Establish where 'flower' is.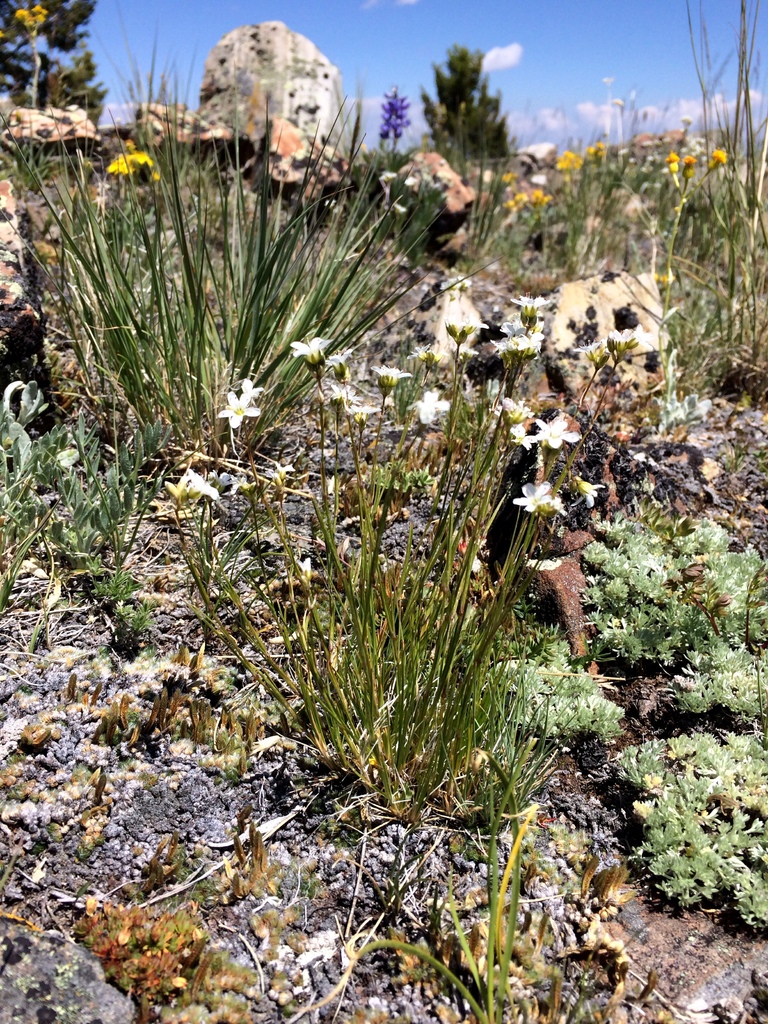
Established at 388,88,411,147.
